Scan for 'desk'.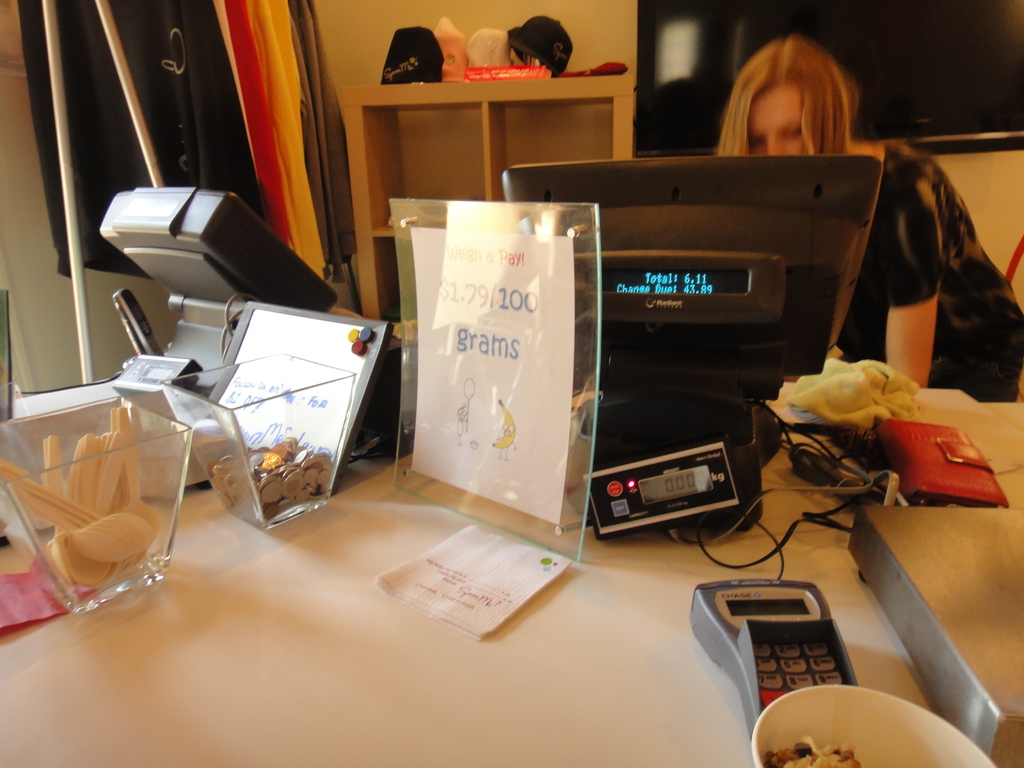
Scan result: l=0, t=328, r=1023, b=767.
